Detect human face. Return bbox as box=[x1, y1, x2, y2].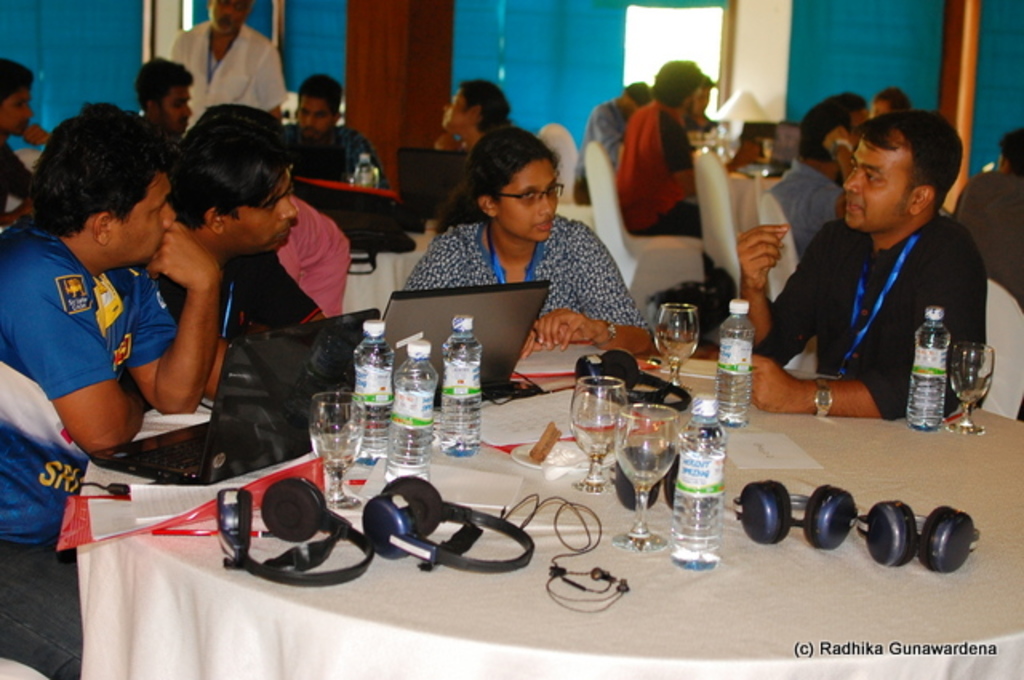
box=[0, 91, 26, 133].
